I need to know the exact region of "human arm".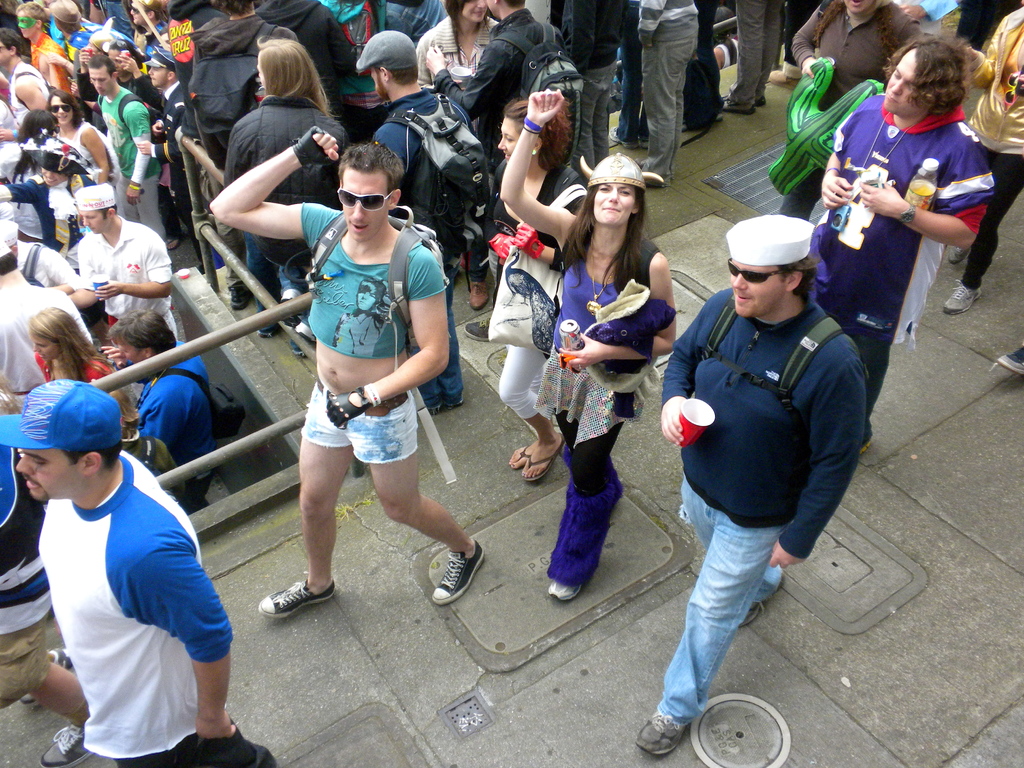
Region: x1=87 y1=124 x2=119 y2=188.
